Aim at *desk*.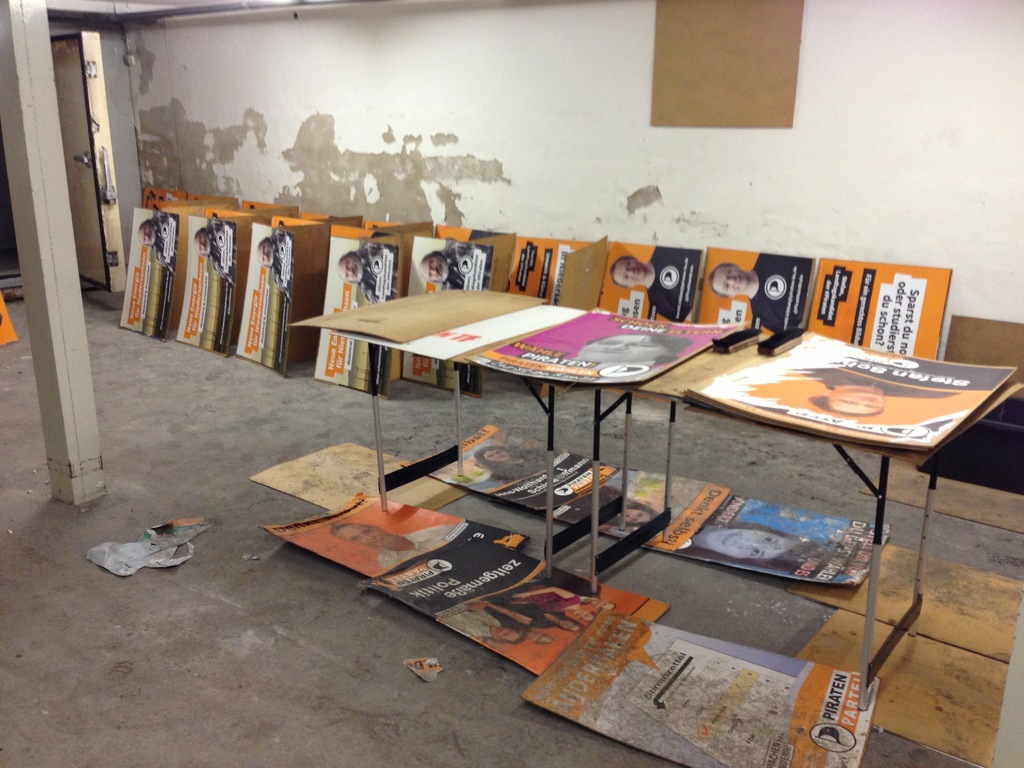
Aimed at rect(369, 339, 941, 696).
